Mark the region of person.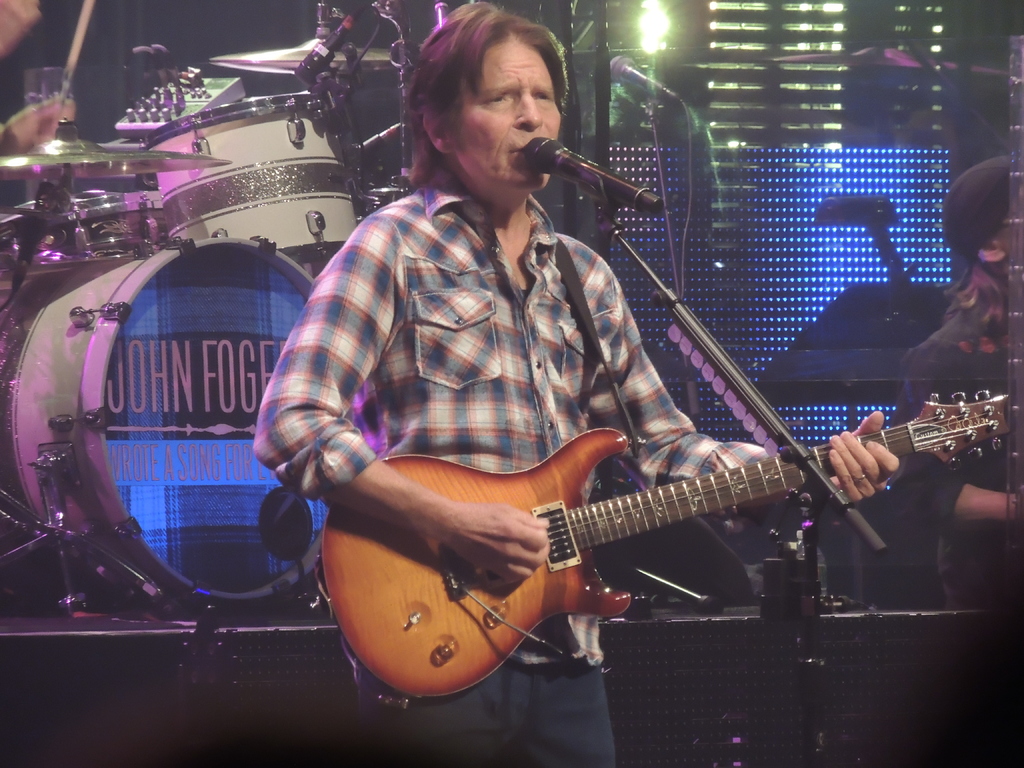
Region: [left=884, top=152, right=1023, bottom=607].
